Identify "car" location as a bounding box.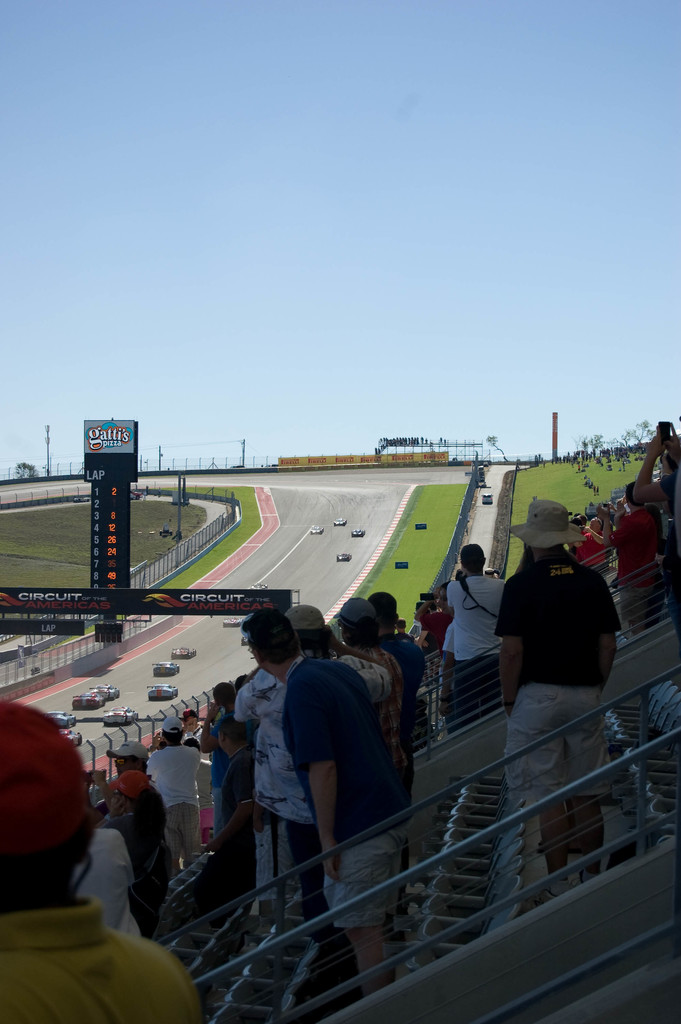
334:516:349:523.
